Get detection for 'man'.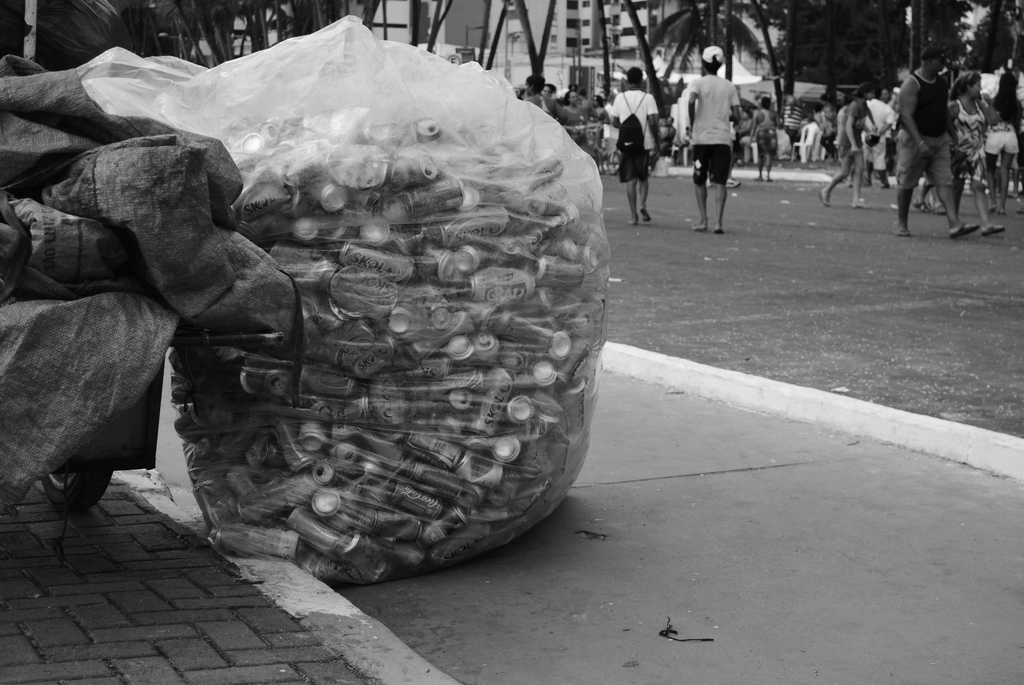
Detection: detection(609, 64, 661, 226).
